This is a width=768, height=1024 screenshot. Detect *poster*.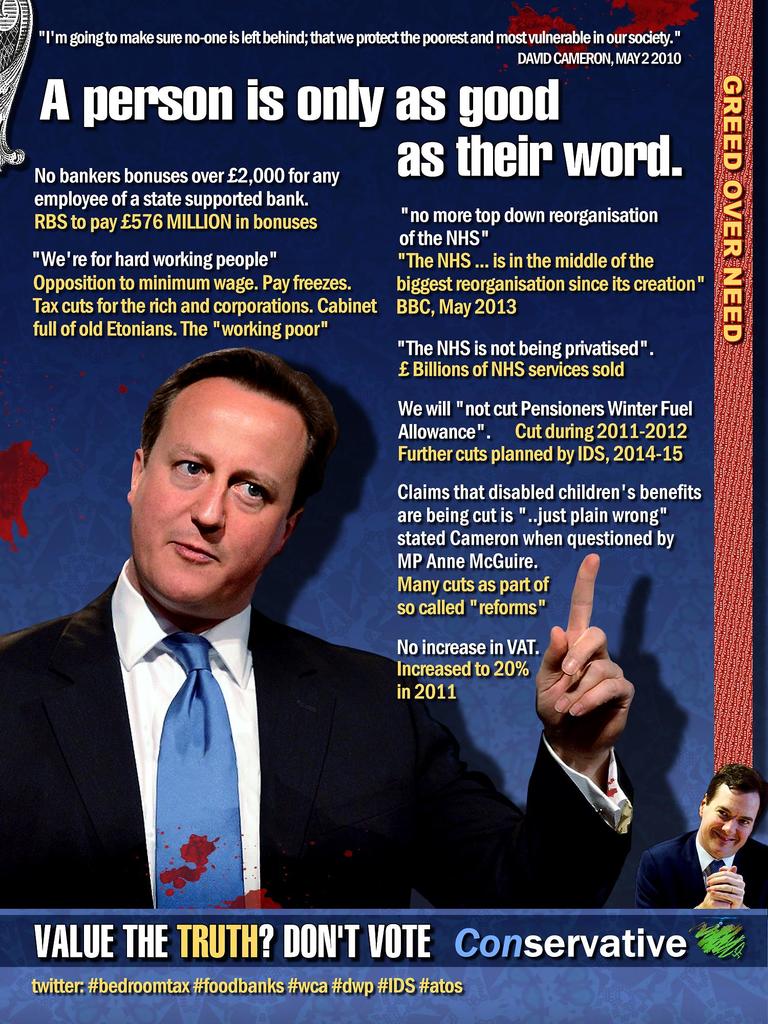
pyautogui.locateOnScreen(0, 0, 767, 1023).
